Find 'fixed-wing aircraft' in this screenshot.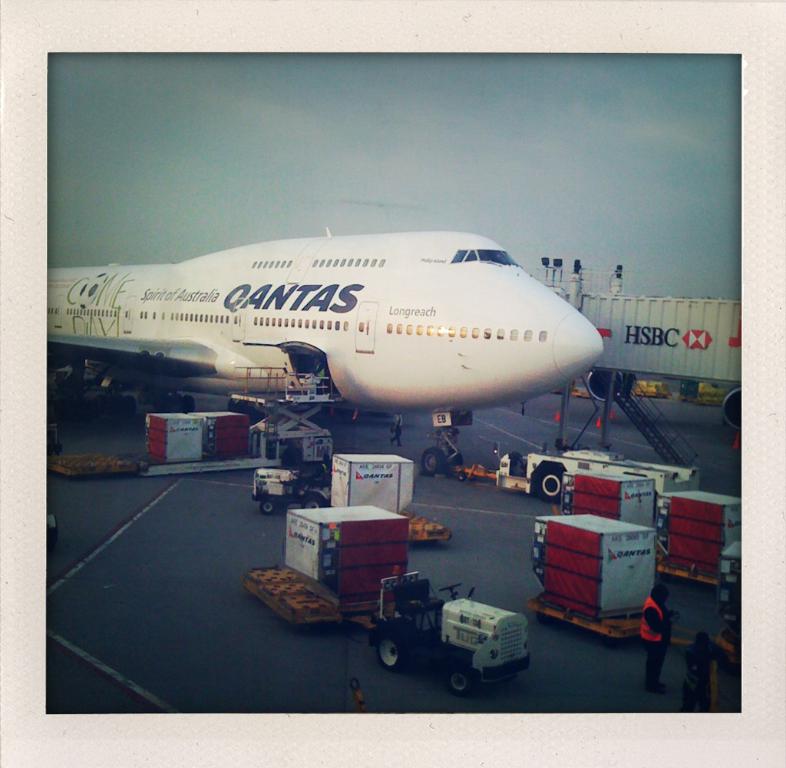
The bounding box for 'fixed-wing aircraft' is l=50, t=226, r=606, b=475.
